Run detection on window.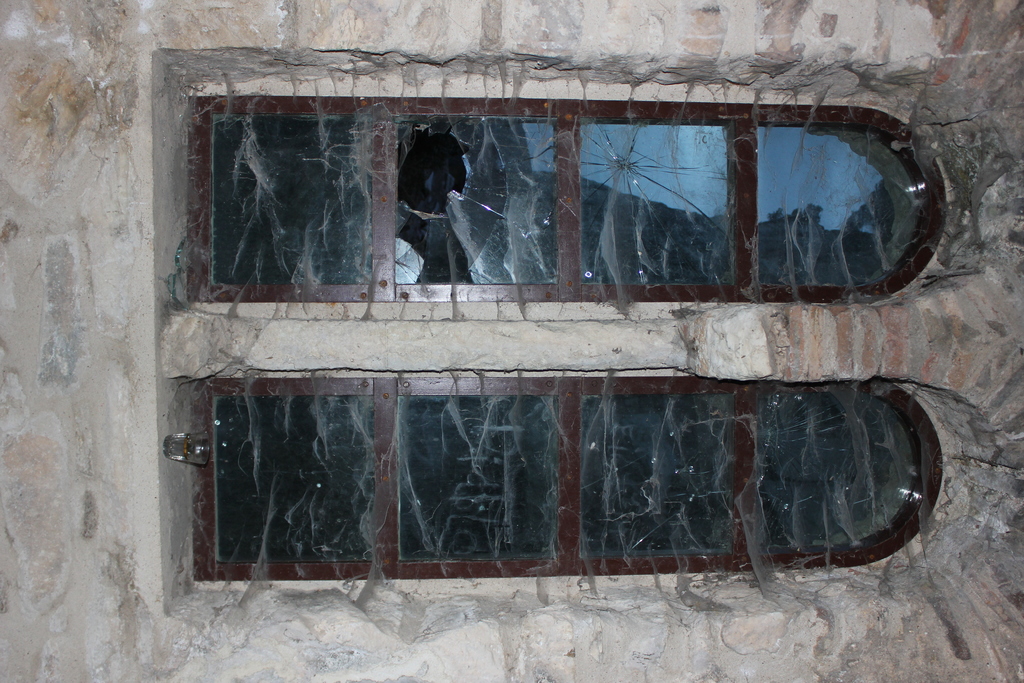
Result: {"x1": 262, "y1": 81, "x2": 936, "y2": 328}.
